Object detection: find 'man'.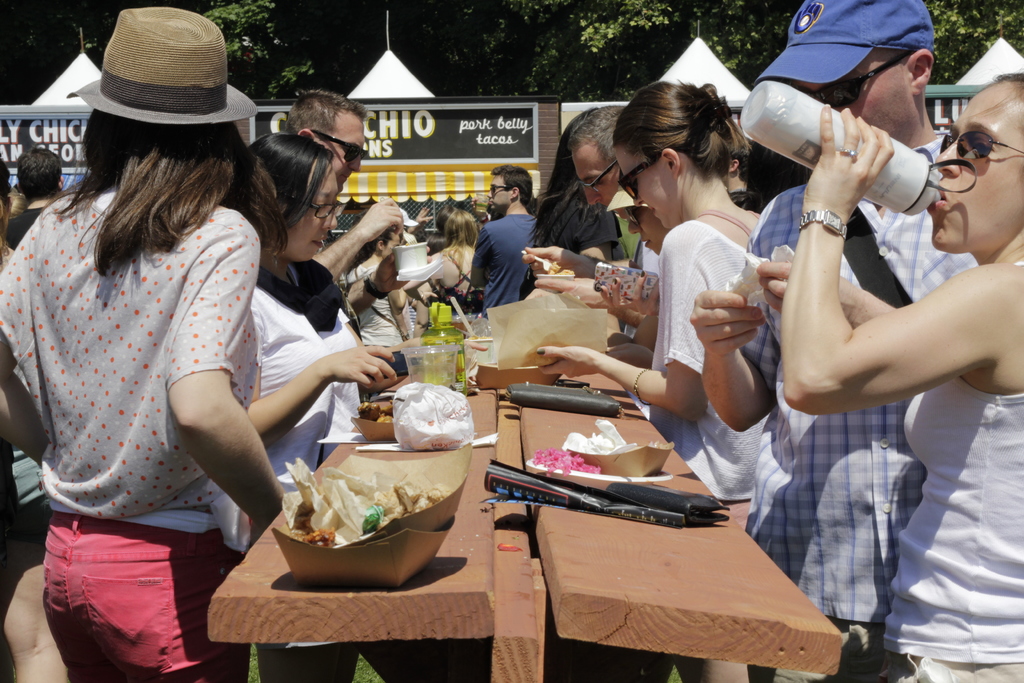
locate(285, 88, 404, 304).
